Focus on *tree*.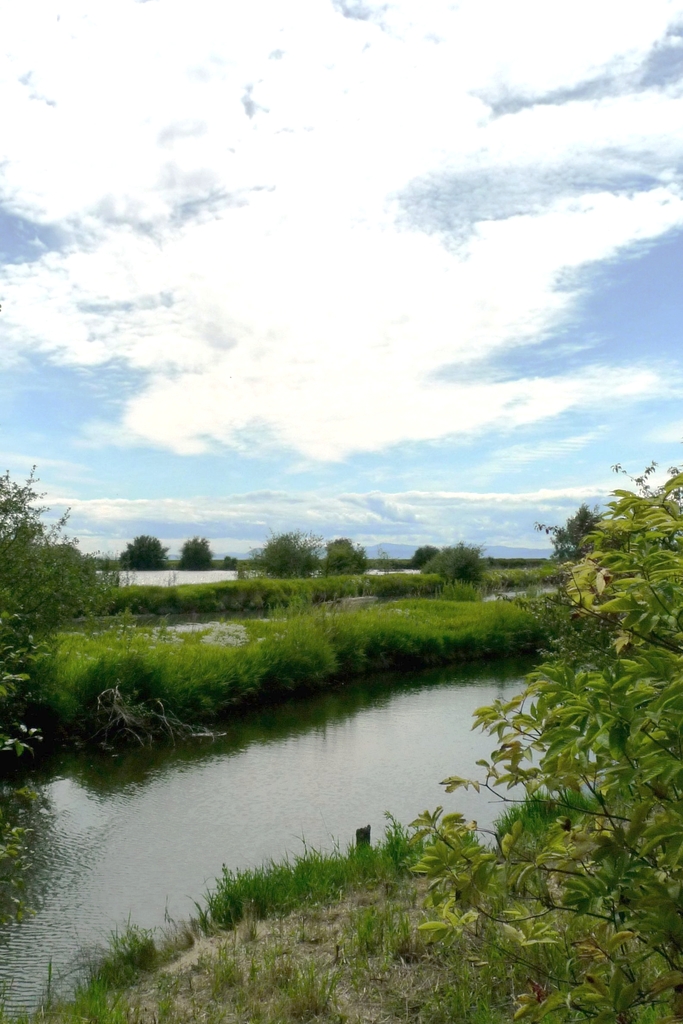
Focused at crop(112, 536, 173, 570).
